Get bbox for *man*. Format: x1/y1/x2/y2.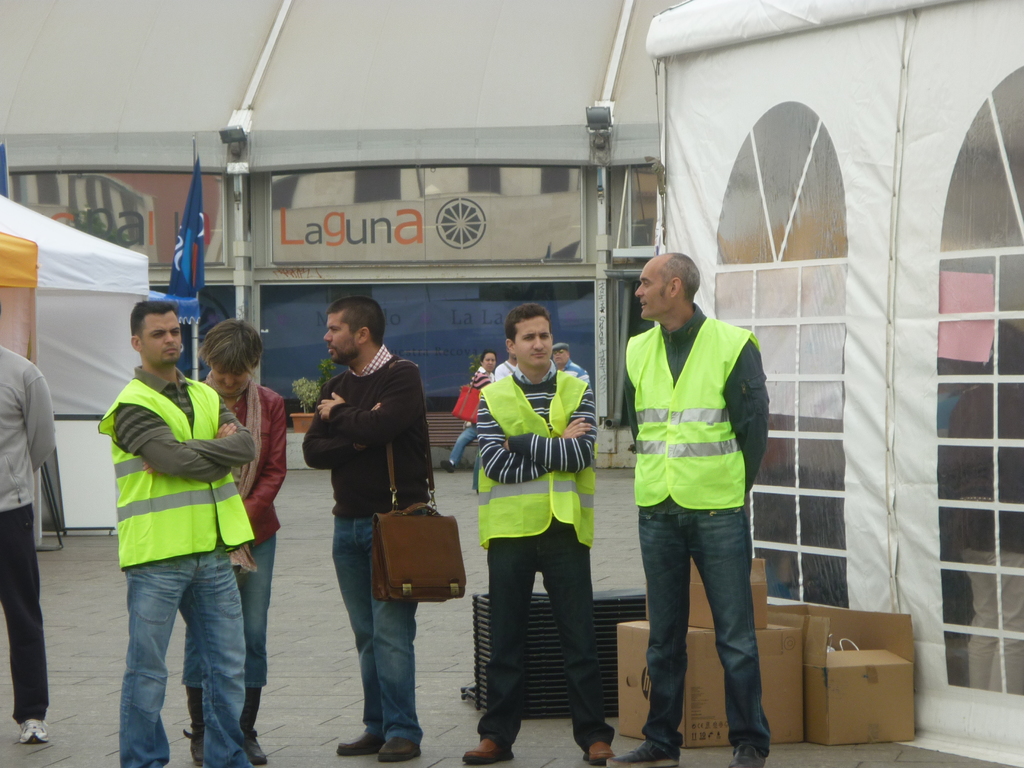
493/342/518/380.
